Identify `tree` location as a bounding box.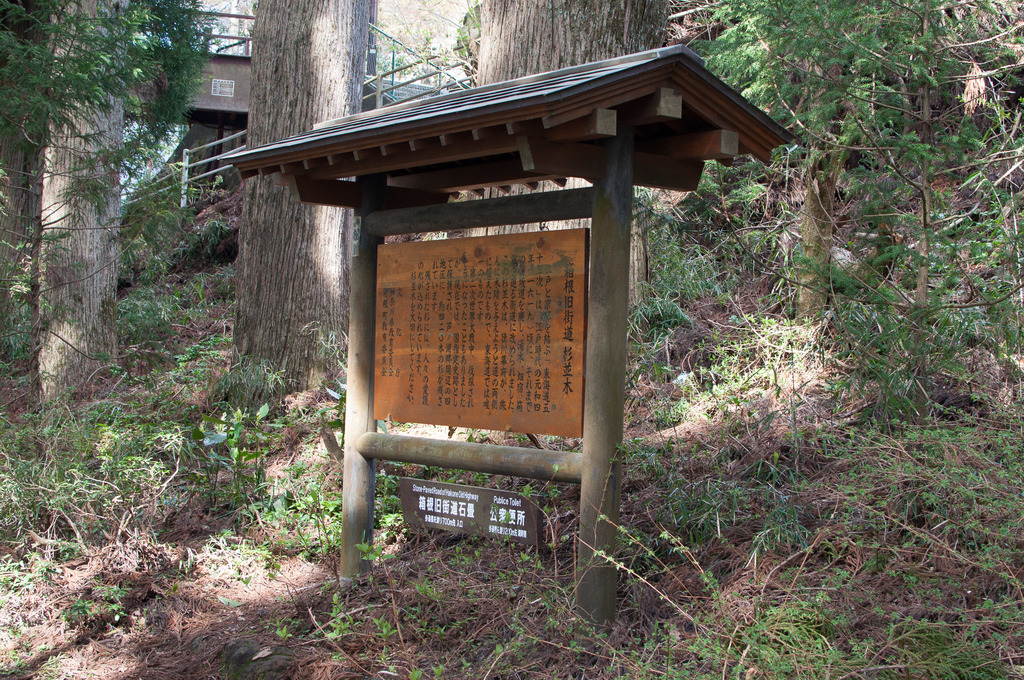
BBox(235, 0, 370, 405).
